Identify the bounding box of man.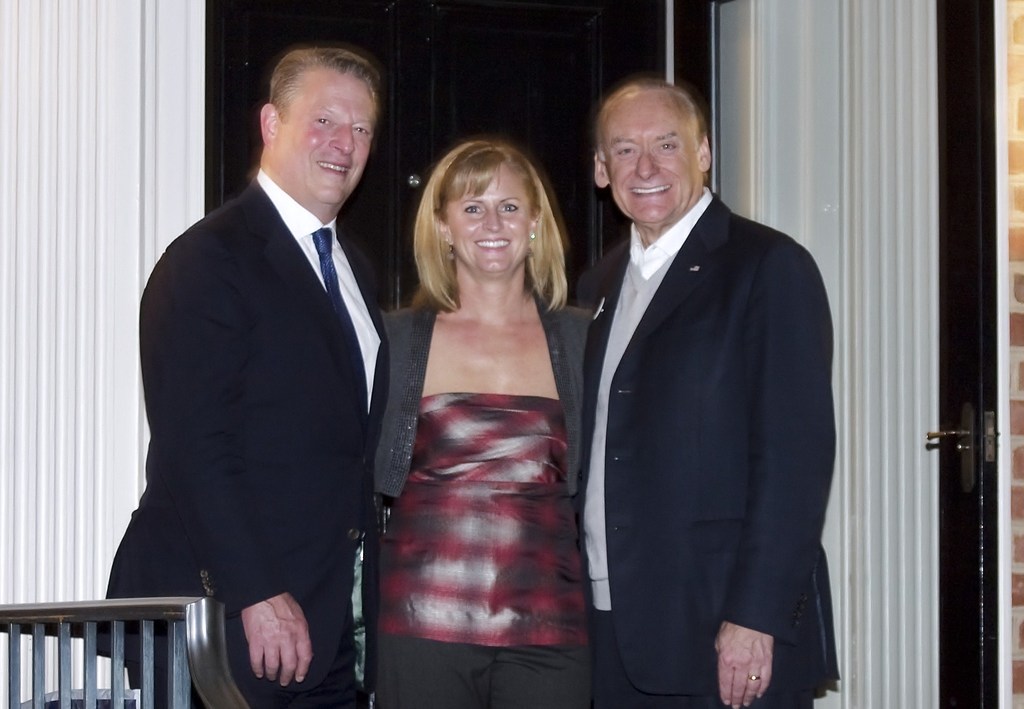
[x1=96, y1=51, x2=385, y2=708].
